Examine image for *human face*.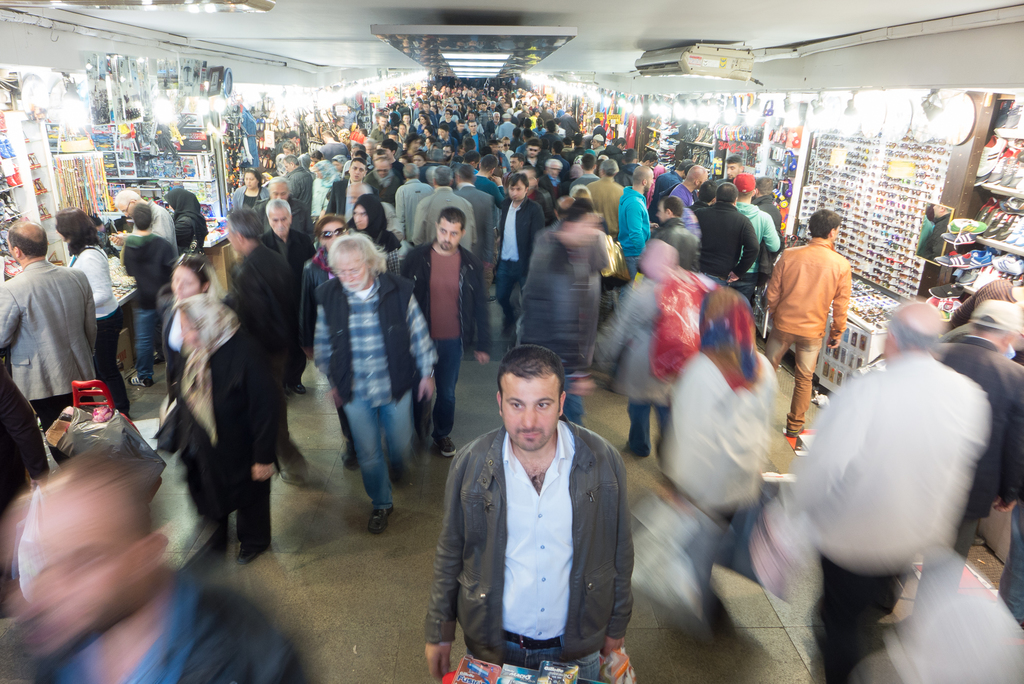
Examination result: x1=509, y1=179, x2=525, y2=201.
